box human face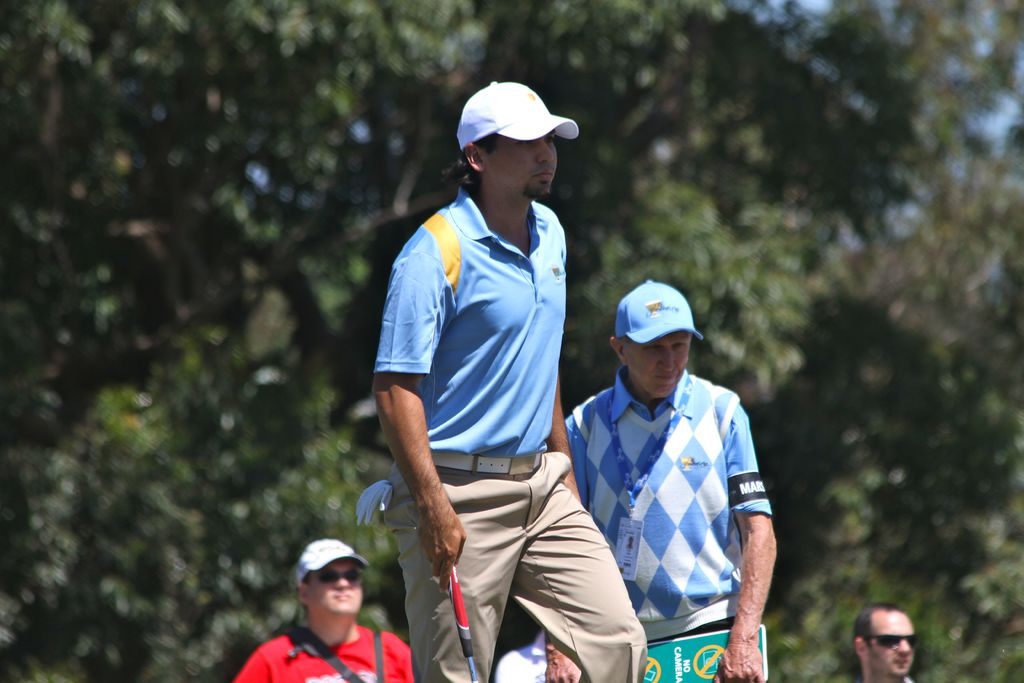
BBox(860, 607, 912, 675)
